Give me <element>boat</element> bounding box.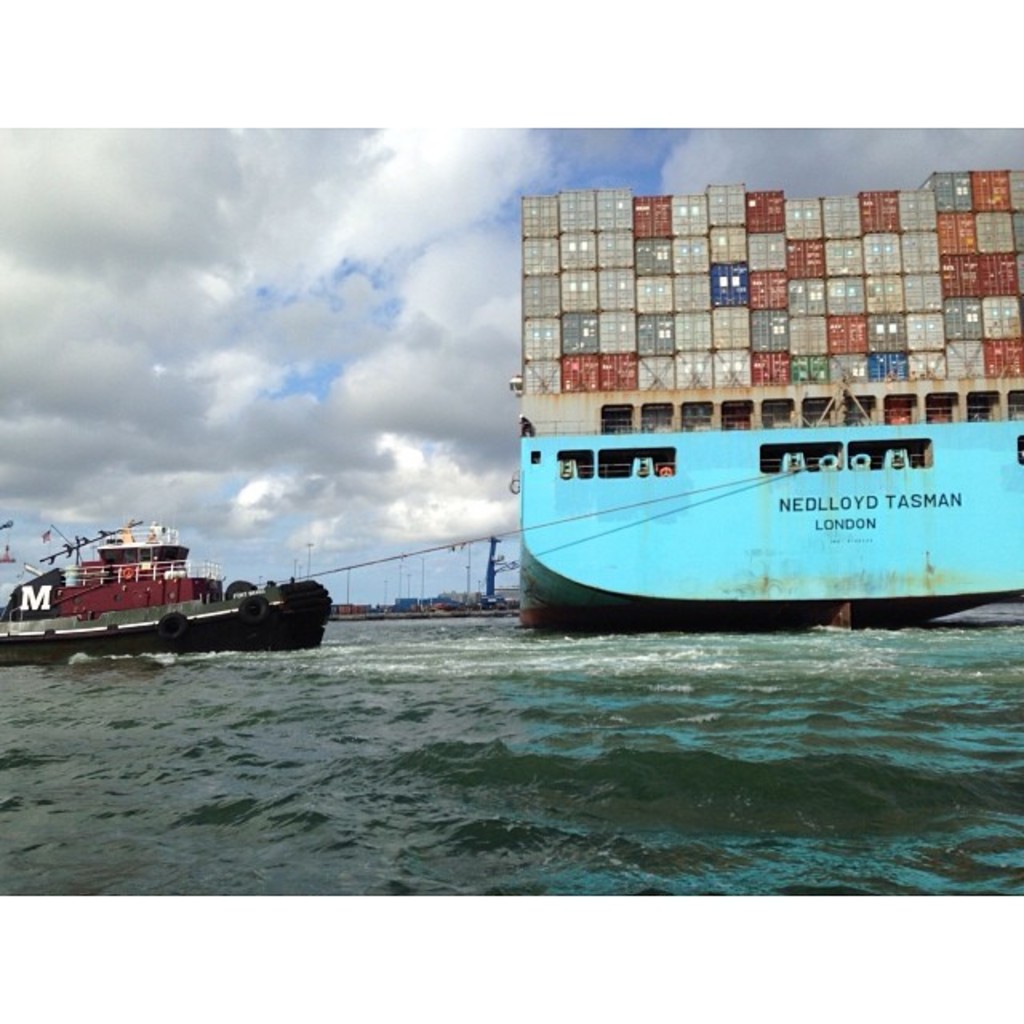
(x1=509, y1=410, x2=1022, y2=635).
